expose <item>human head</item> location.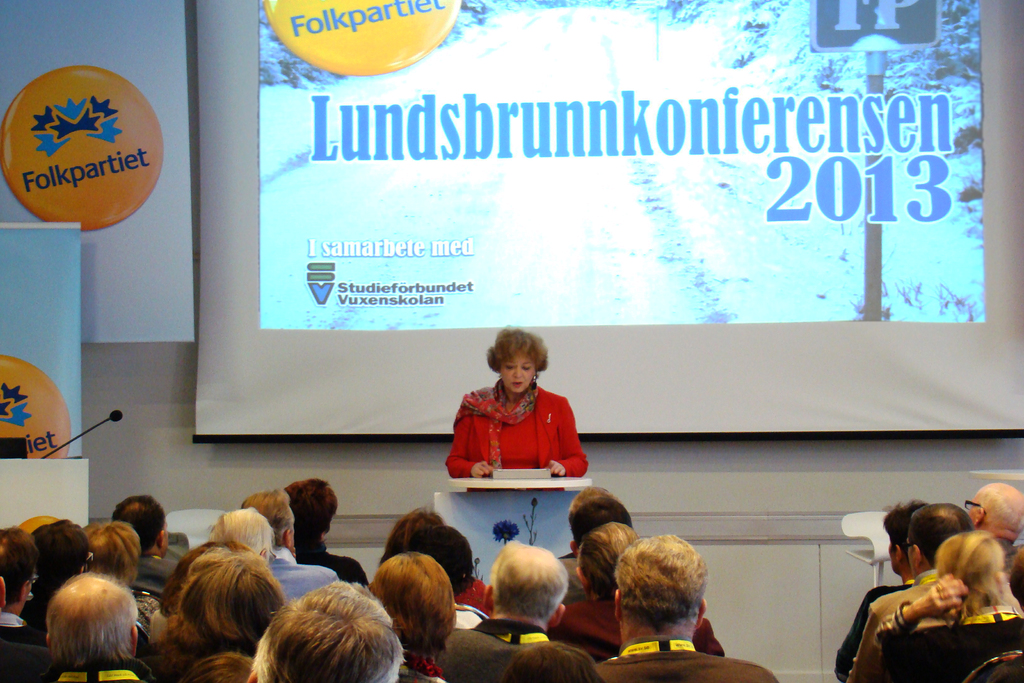
Exposed at x1=964, y1=482, x2=1023, y2=543.
